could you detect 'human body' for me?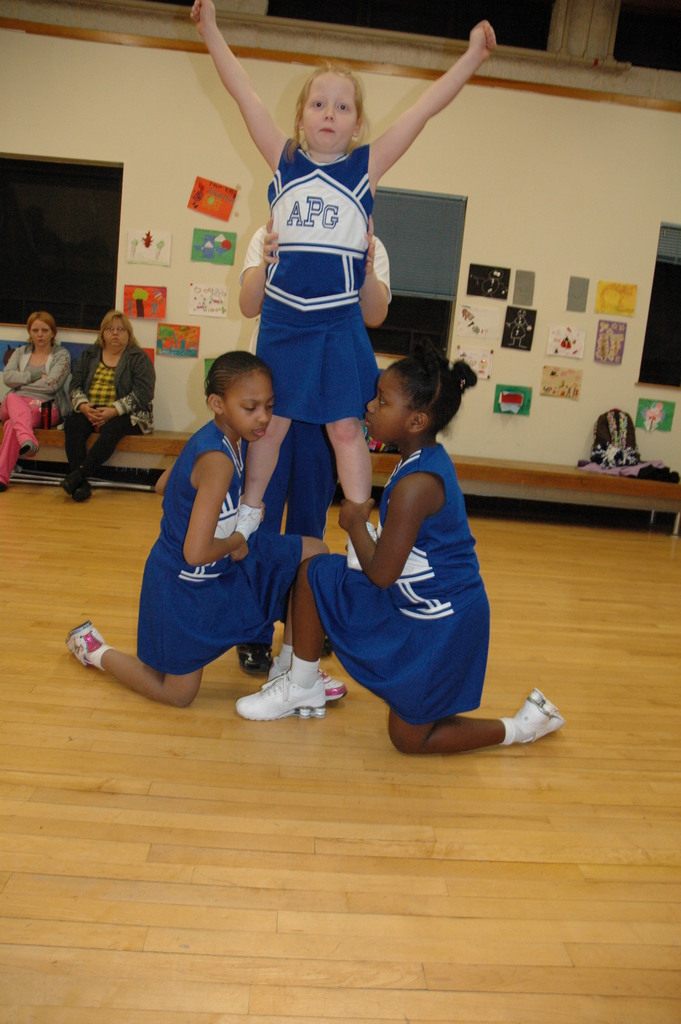
Detection result: (left=235, top=355, right=564, bottom=758).
